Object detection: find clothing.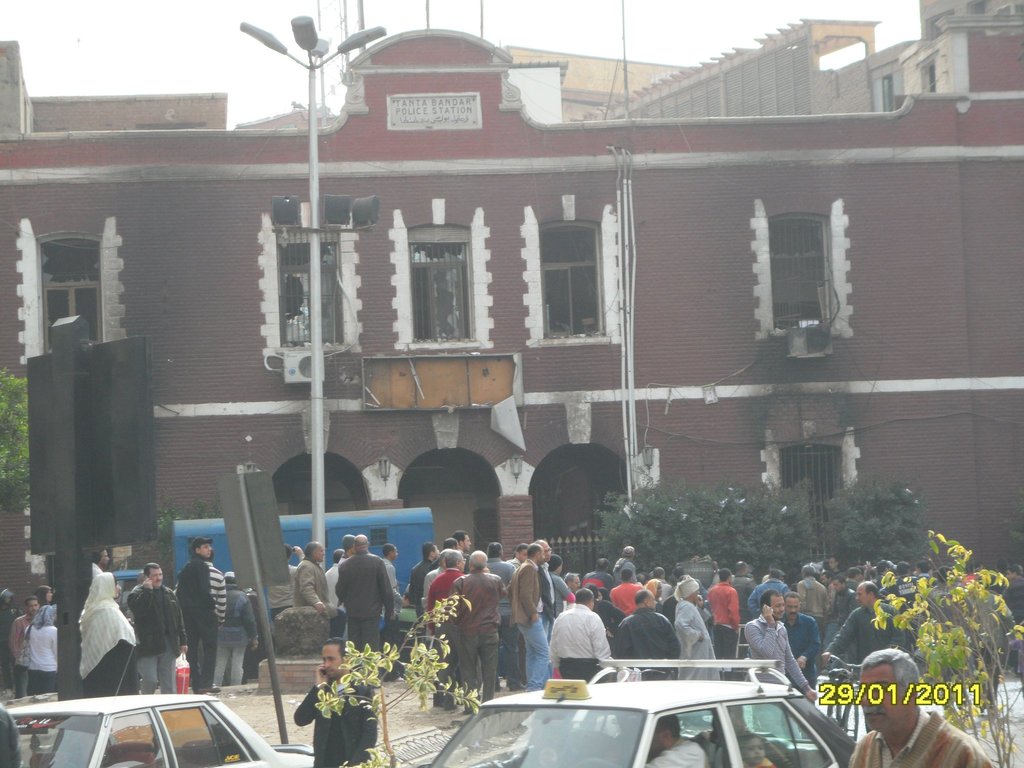
bbox=(829, 705, 1001, 767).
